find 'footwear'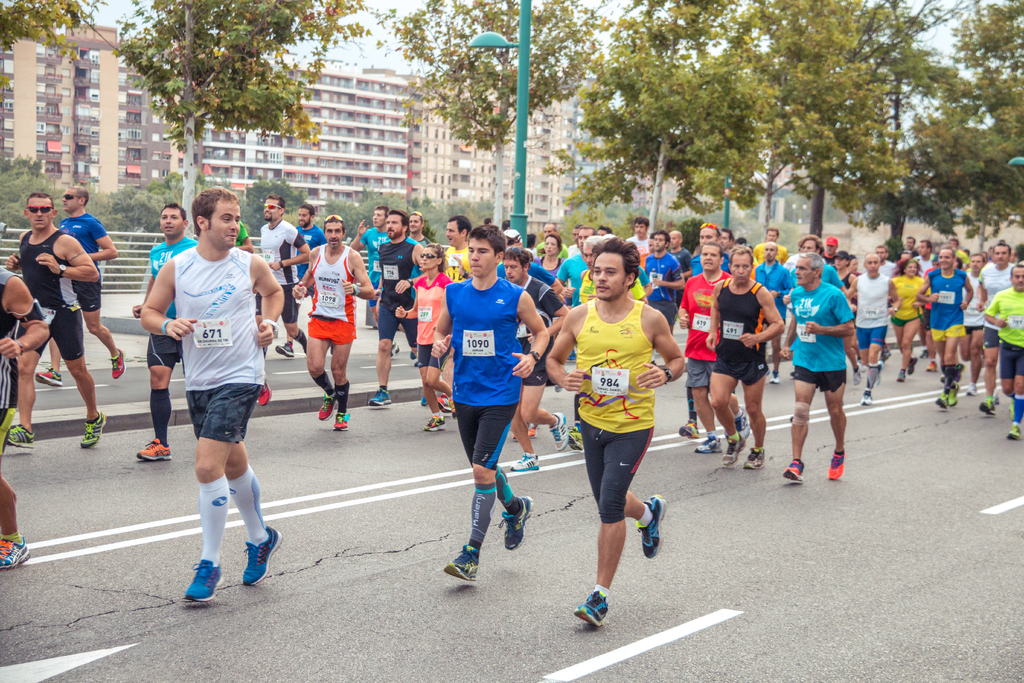
pyautogui.locateOnScreen(964, 386, 979, 397)
